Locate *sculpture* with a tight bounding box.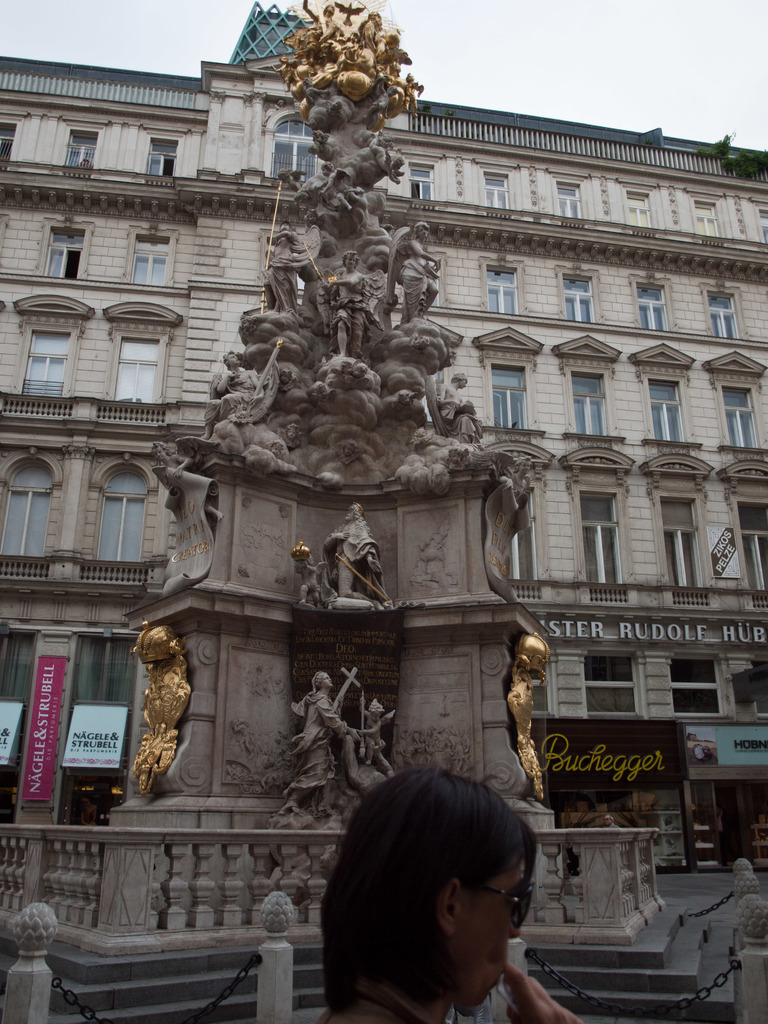
bbox=(252, 216, 322, 316).
